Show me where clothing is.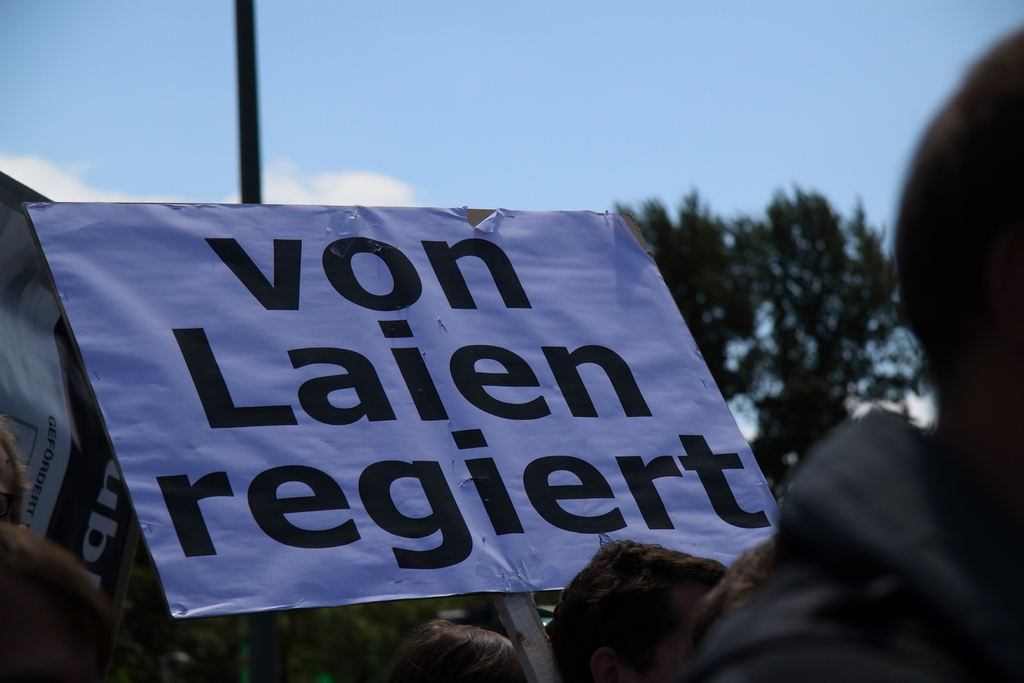
clothing is at 648 352 1002 681.
